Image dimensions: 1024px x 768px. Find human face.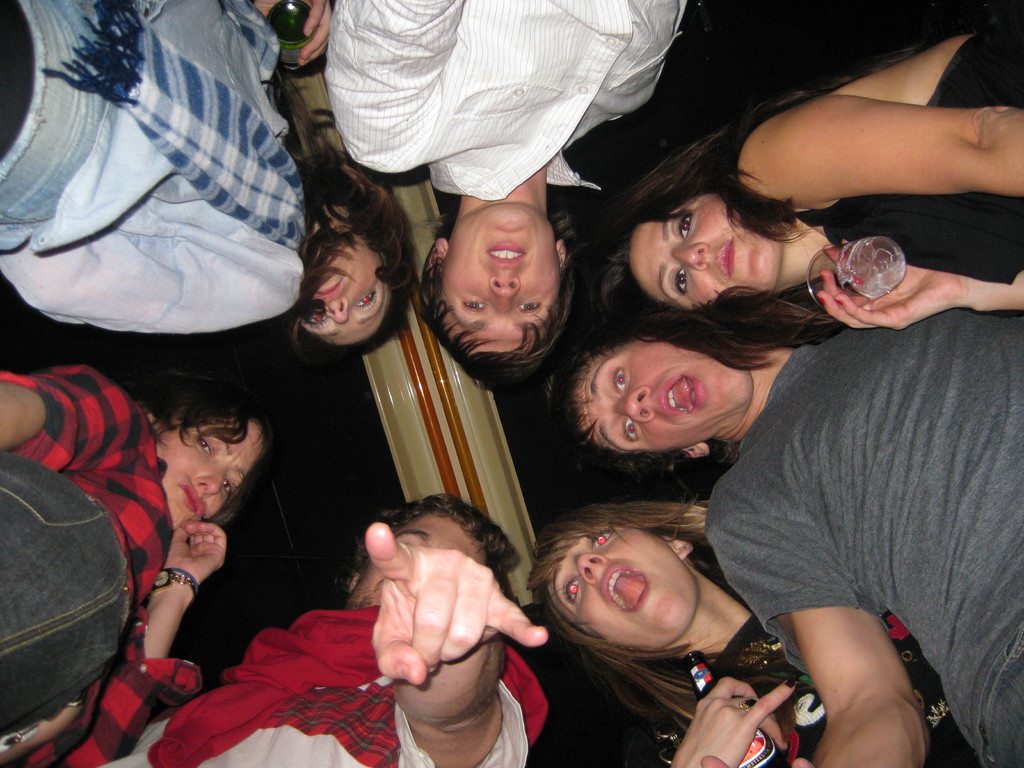
BBox(625, 195, 783, 316).
